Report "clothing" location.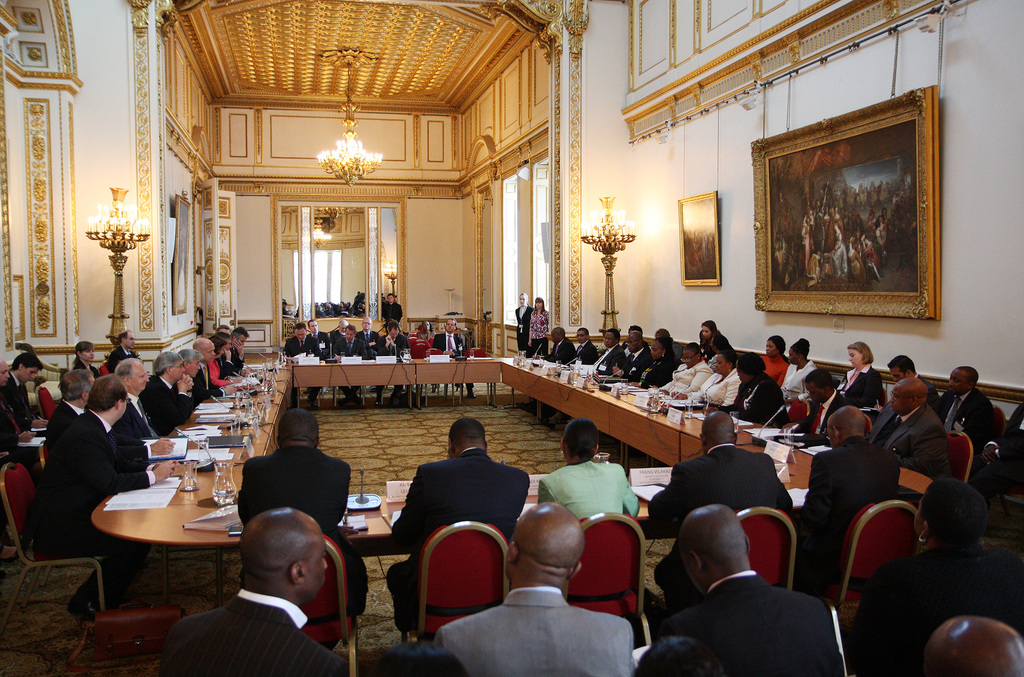
Report: l=157, t=589, r=344, b=676.
